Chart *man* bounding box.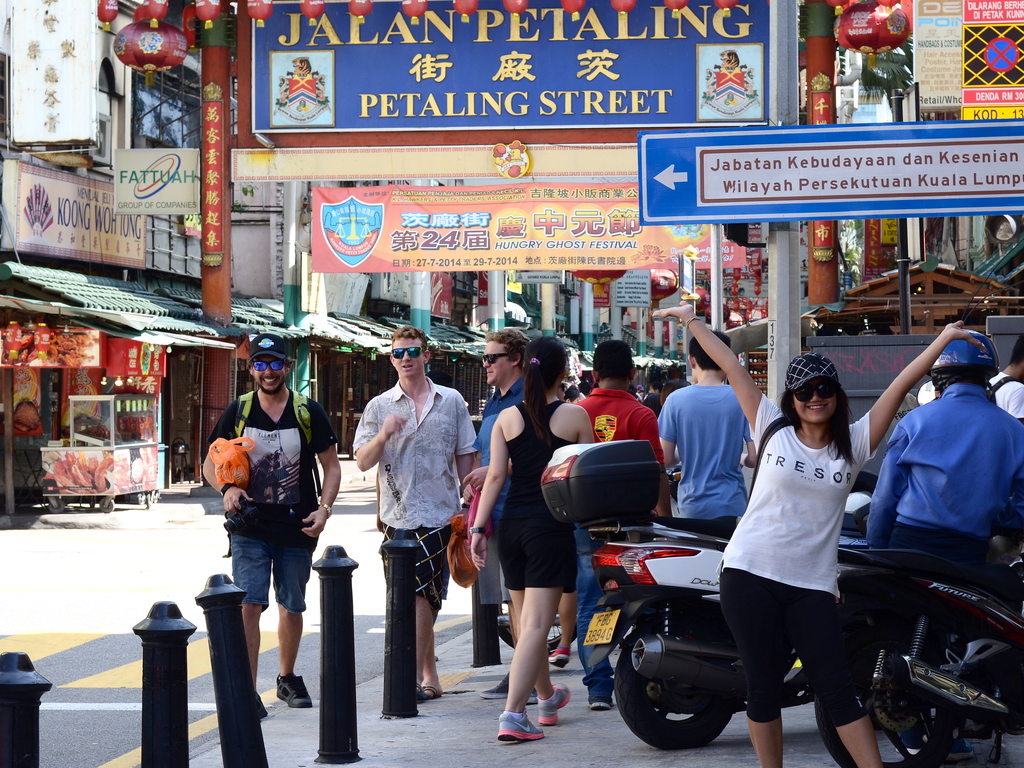
Charted: <box>467,322,544,697</box>.
